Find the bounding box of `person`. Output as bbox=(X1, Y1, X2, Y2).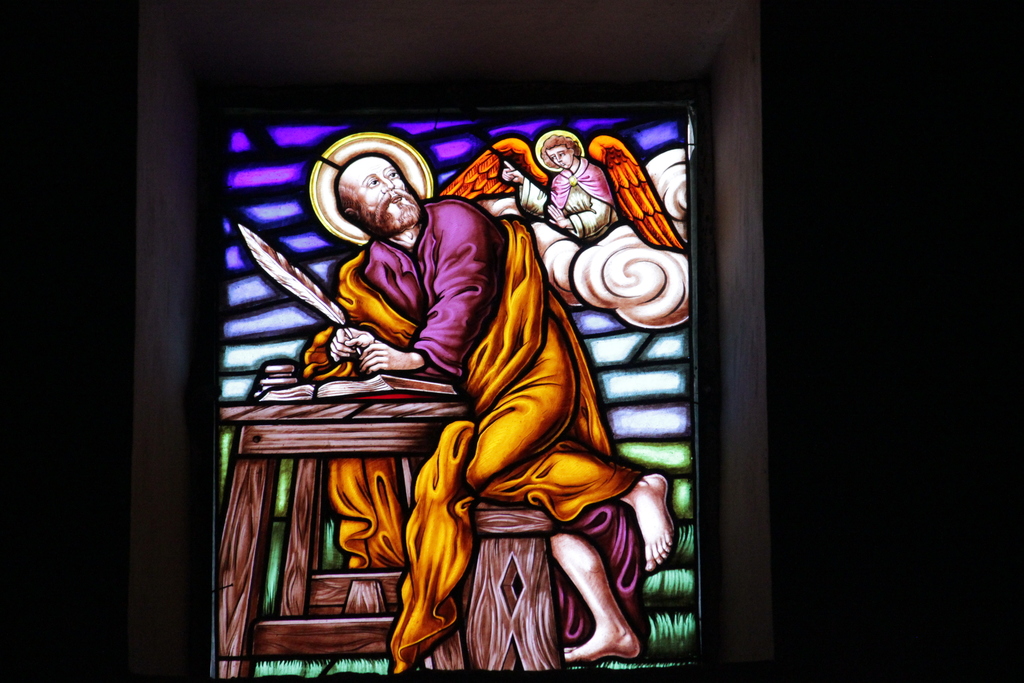
bbox=(236, 147, 680, 659).
